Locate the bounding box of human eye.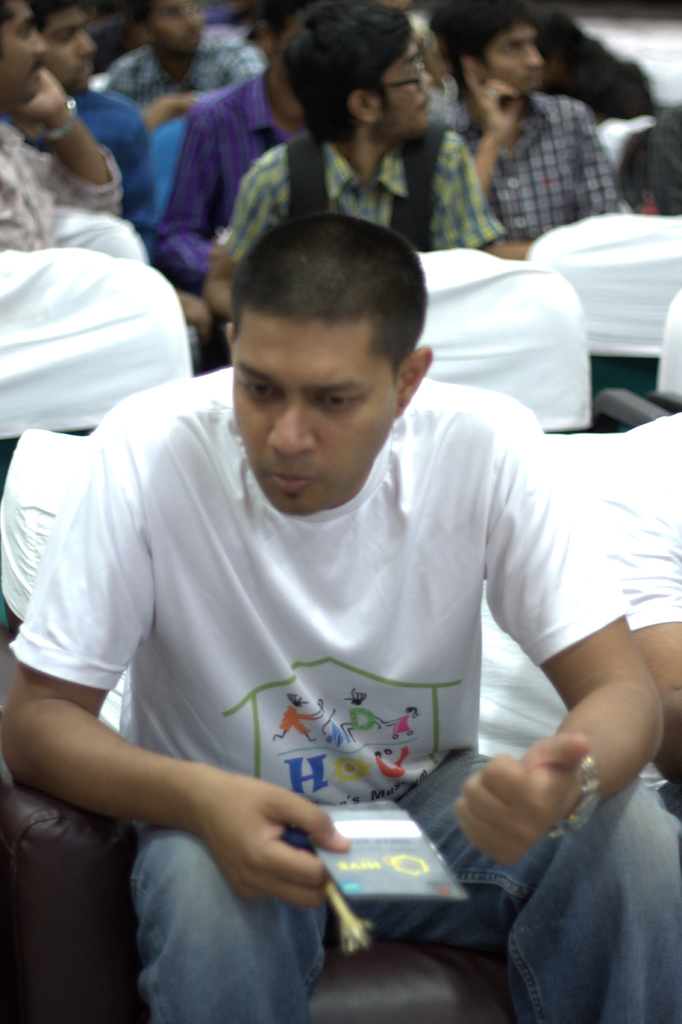
Bounding box: <box>243,376,283,404</box>.
